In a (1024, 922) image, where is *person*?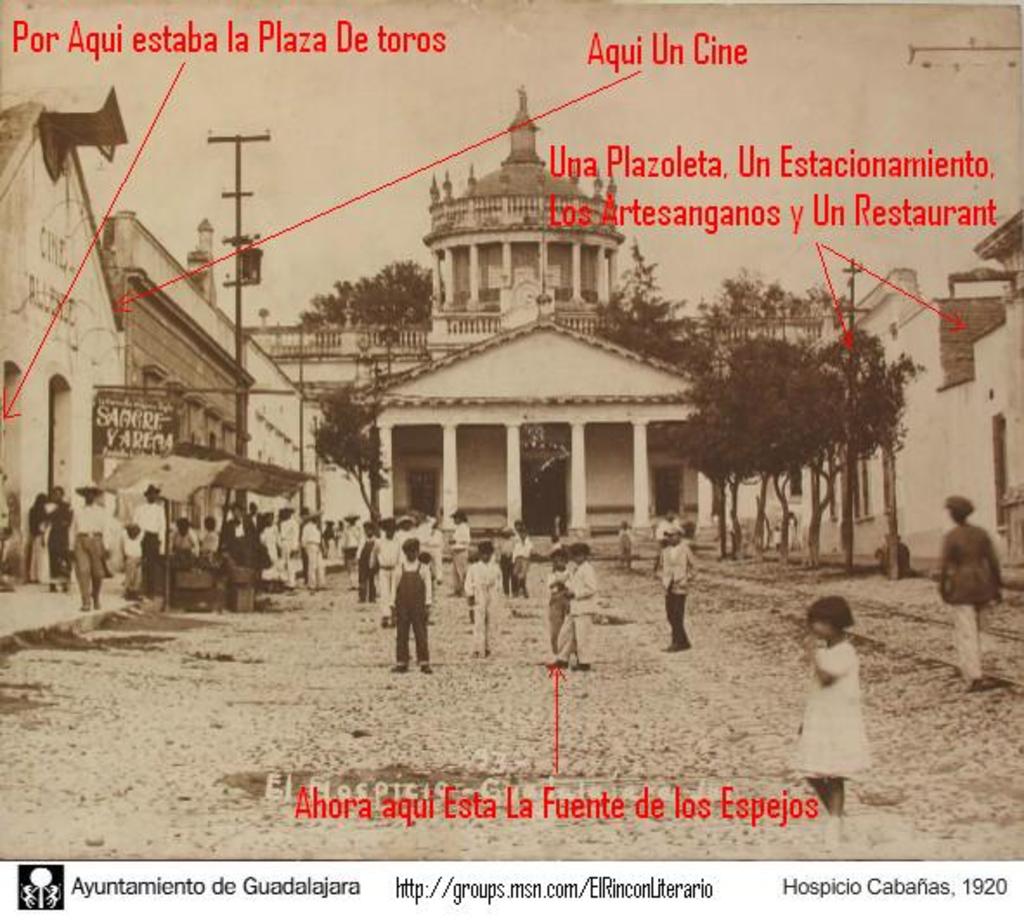
locate(135, 478, 165, 589).
